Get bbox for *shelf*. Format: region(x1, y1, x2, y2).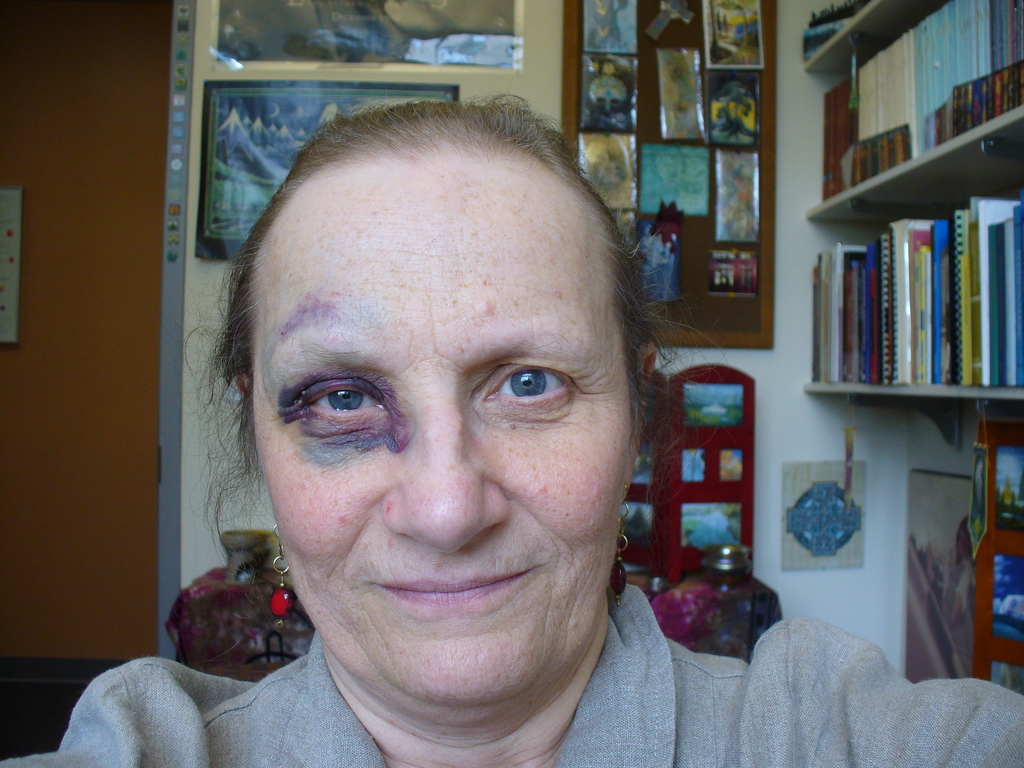
region(804, 1, 1022, 396).
